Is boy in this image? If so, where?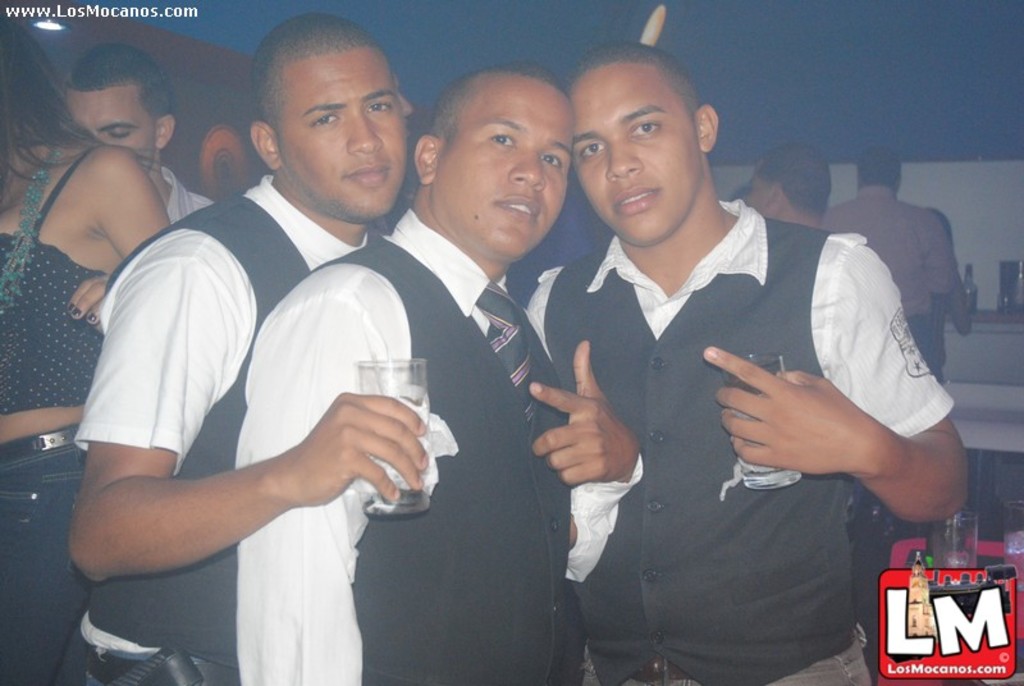
Yes, at Rect(64, 10, 428, 685).
